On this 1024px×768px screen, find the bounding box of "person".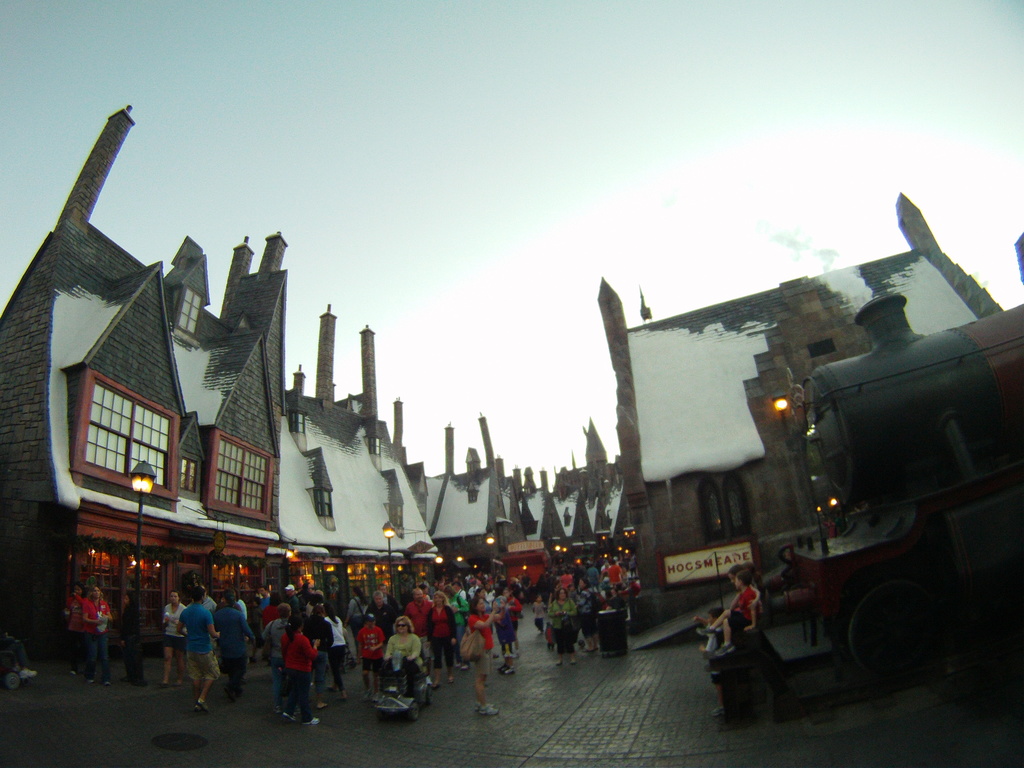
Bounding box: region(179, 579, 225, 706).
